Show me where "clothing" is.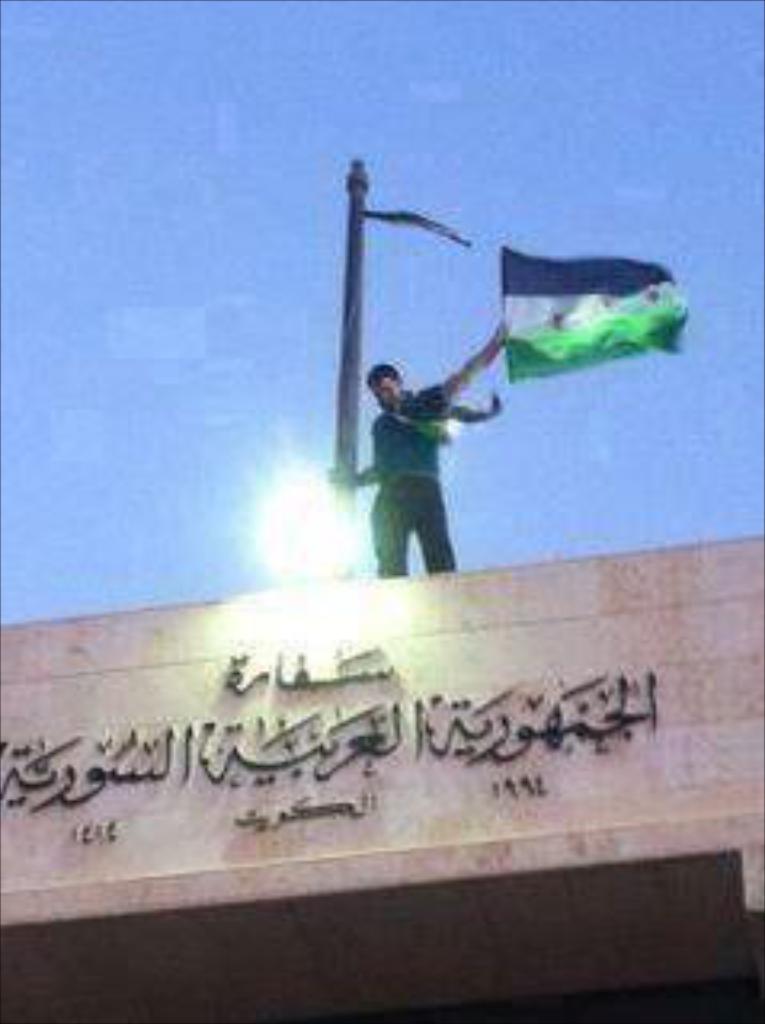
"clothing" is at bbox=(310, 371, 483, 582).
